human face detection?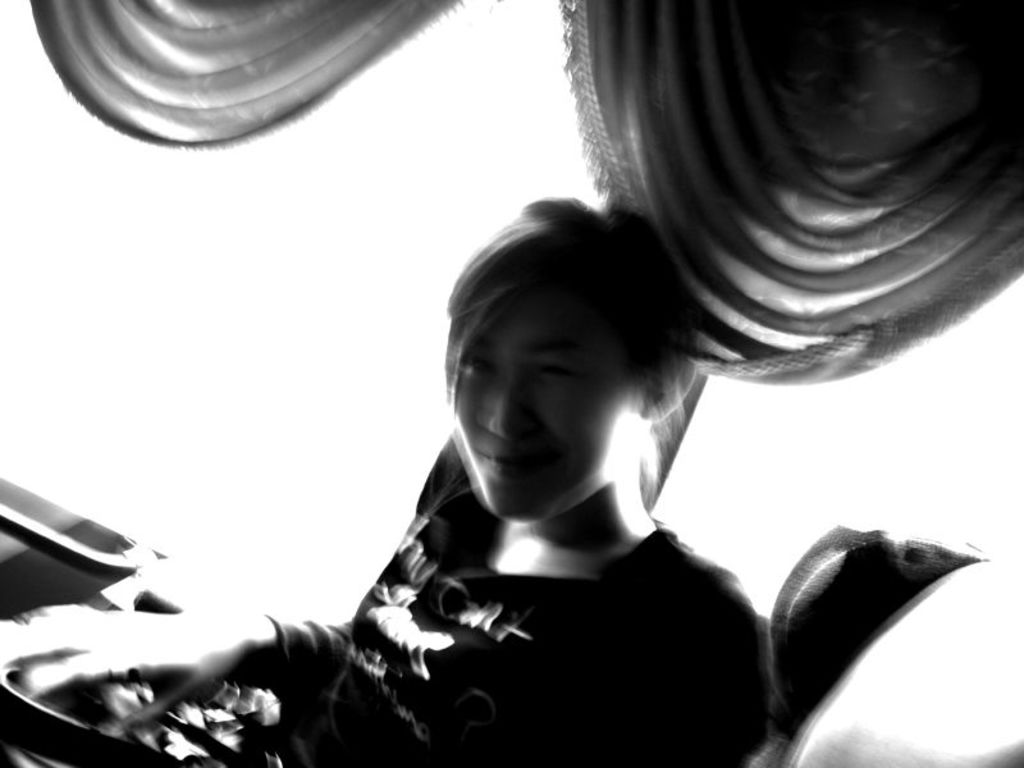
447/296/621/521
